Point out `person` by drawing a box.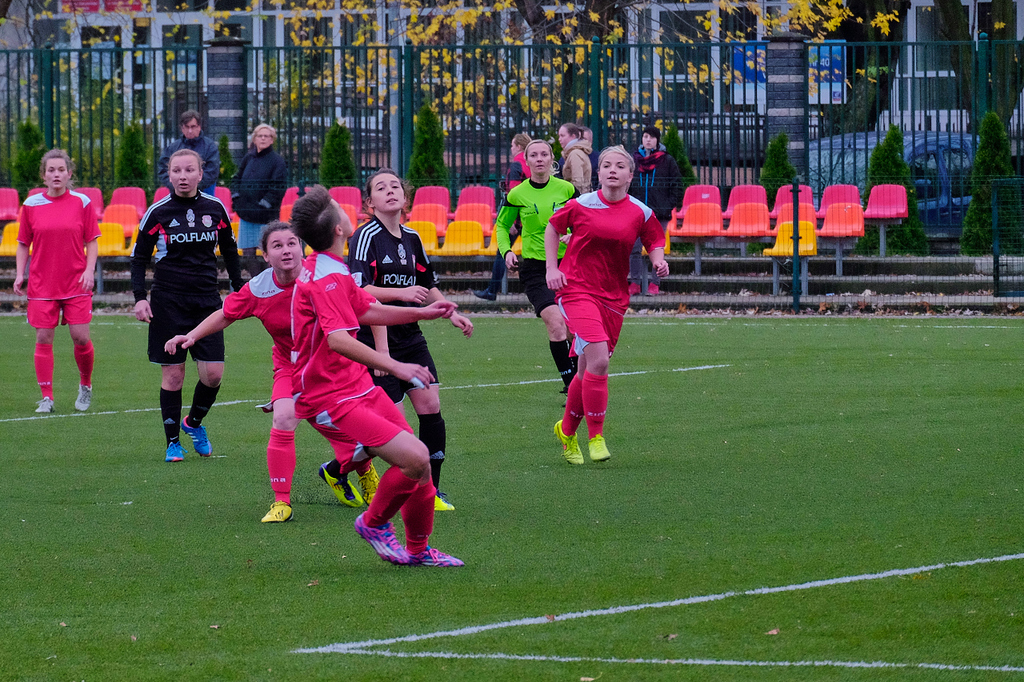
x1=544, y1=142, x2=657, y2=481.
